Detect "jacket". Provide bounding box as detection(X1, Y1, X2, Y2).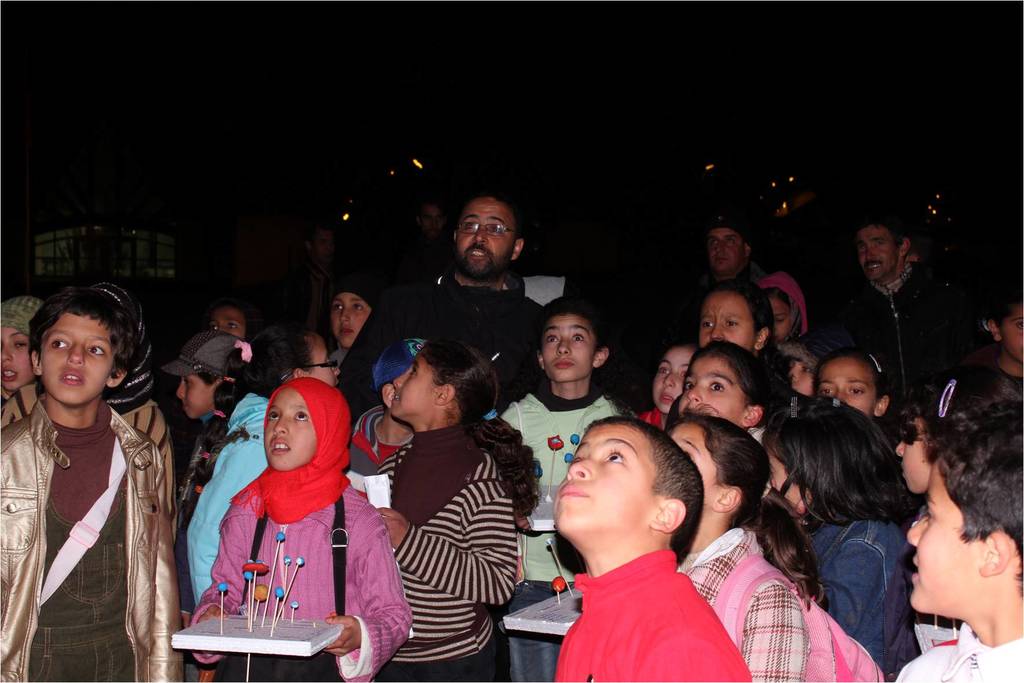
detection(810, 520, 924, 682).
